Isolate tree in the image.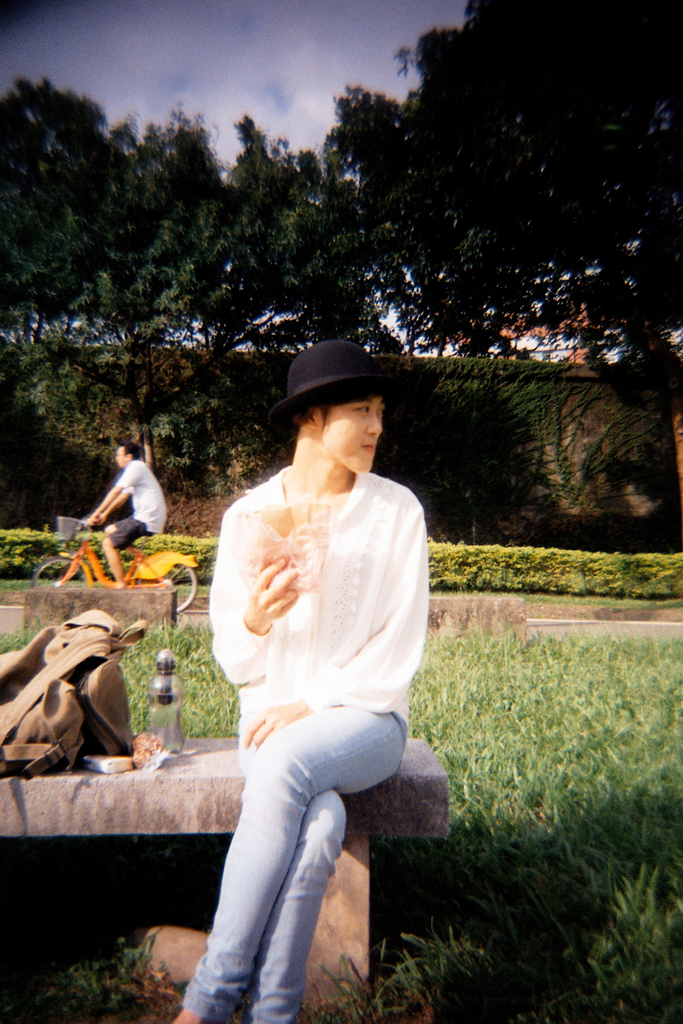
Isolated region: 322, 4, 682, 372.
